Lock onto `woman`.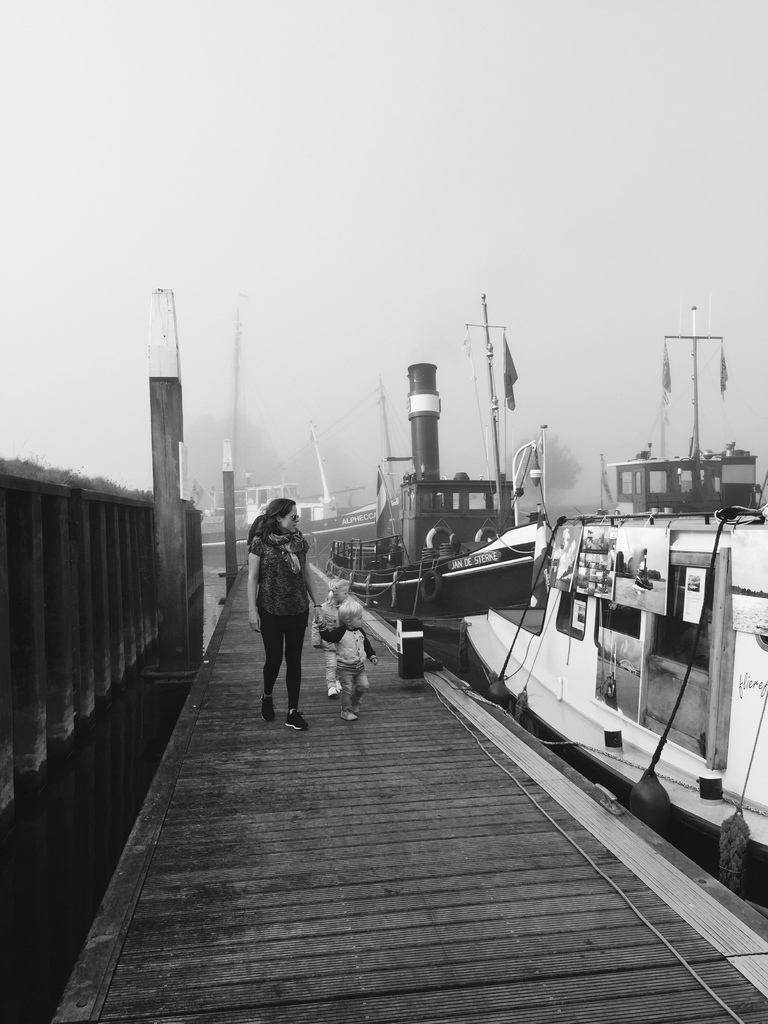
Locked: (x1=241, y1=492, x2=326, y2=731).
